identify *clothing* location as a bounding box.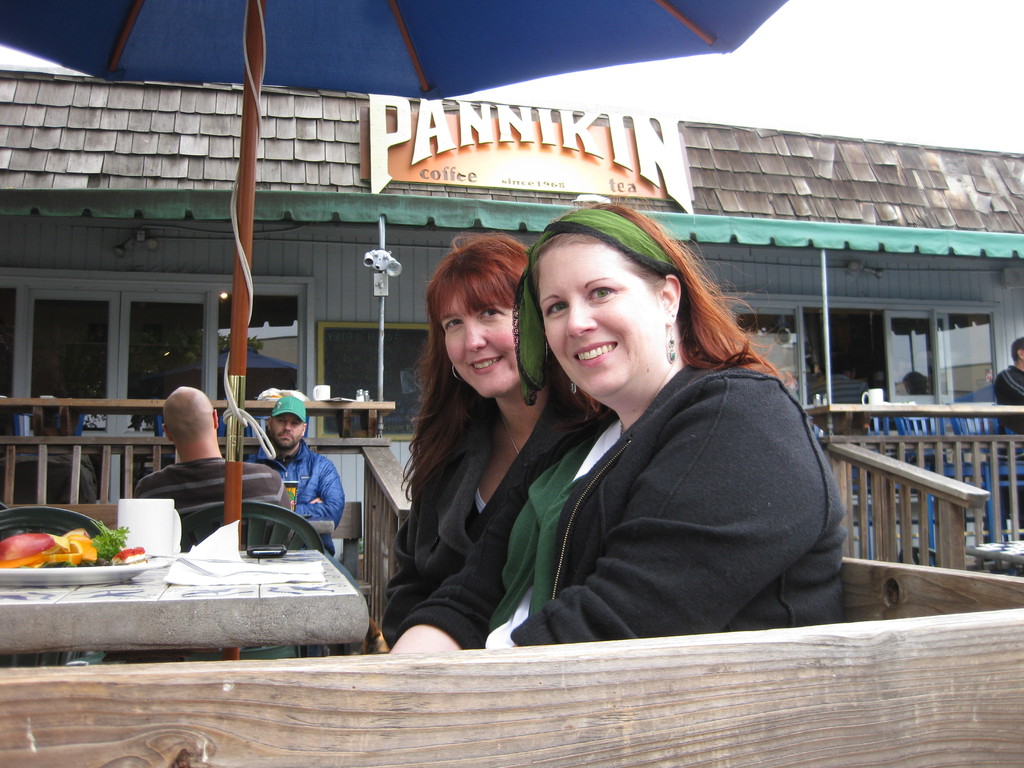
<box>995,360,1023,525</box>.
